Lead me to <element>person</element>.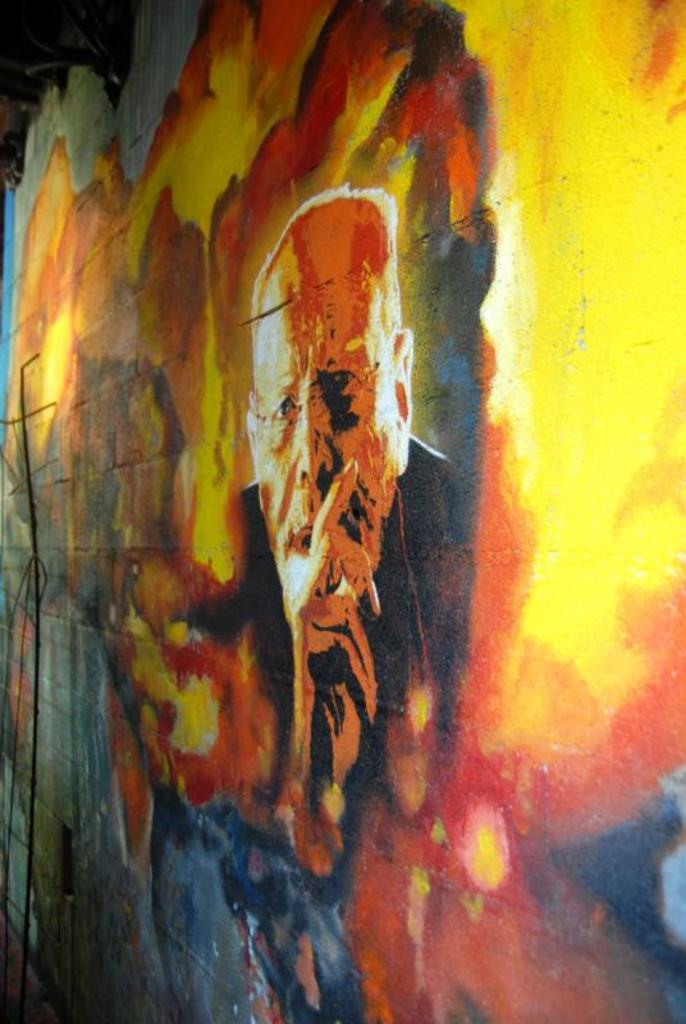
Lead to pyautogui.locateOnScreen(225, 186, 462, 879).
